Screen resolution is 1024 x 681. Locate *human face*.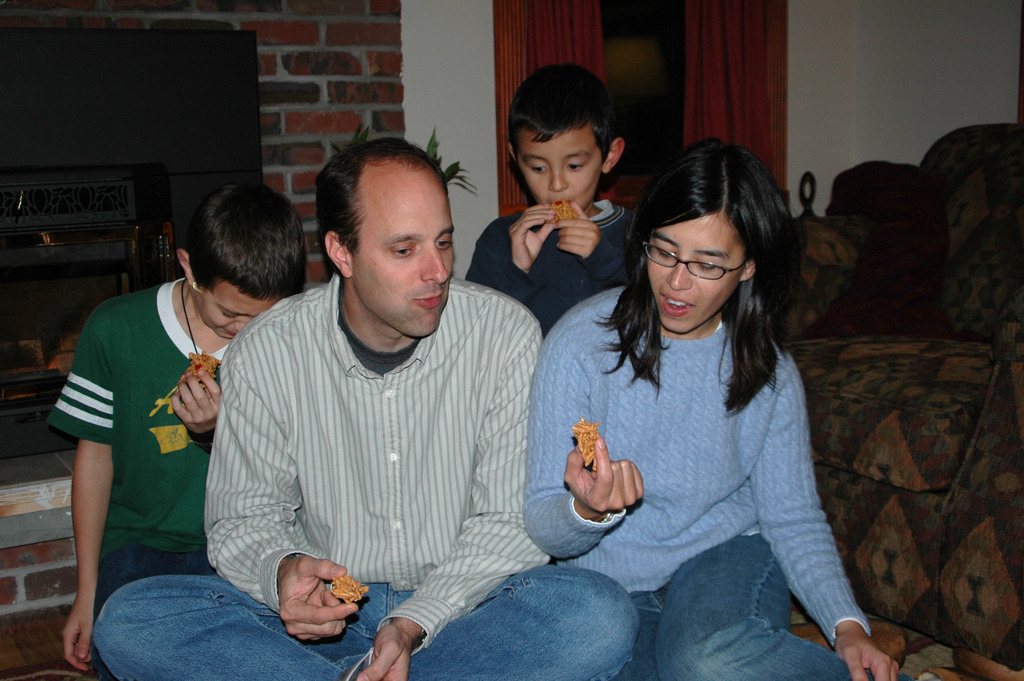
(x1=350, y1=168, x2=452, y2=338).
